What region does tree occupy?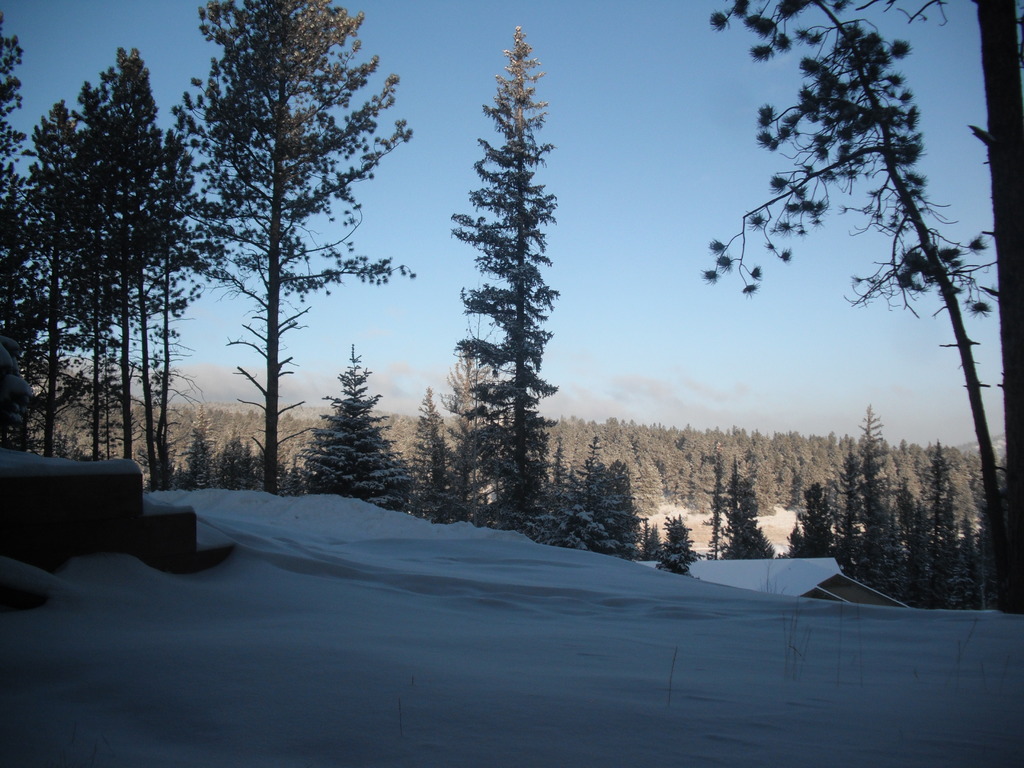
[702, 0, 1023, 615].
